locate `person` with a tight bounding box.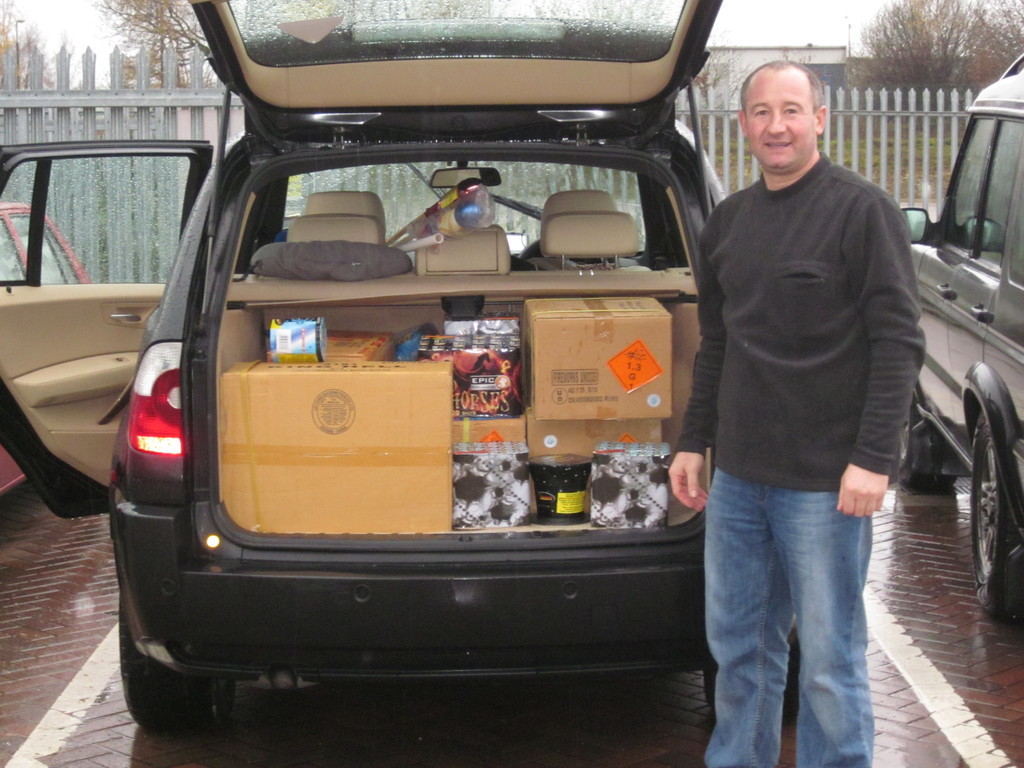
rect(671, 31, 923, 745).
